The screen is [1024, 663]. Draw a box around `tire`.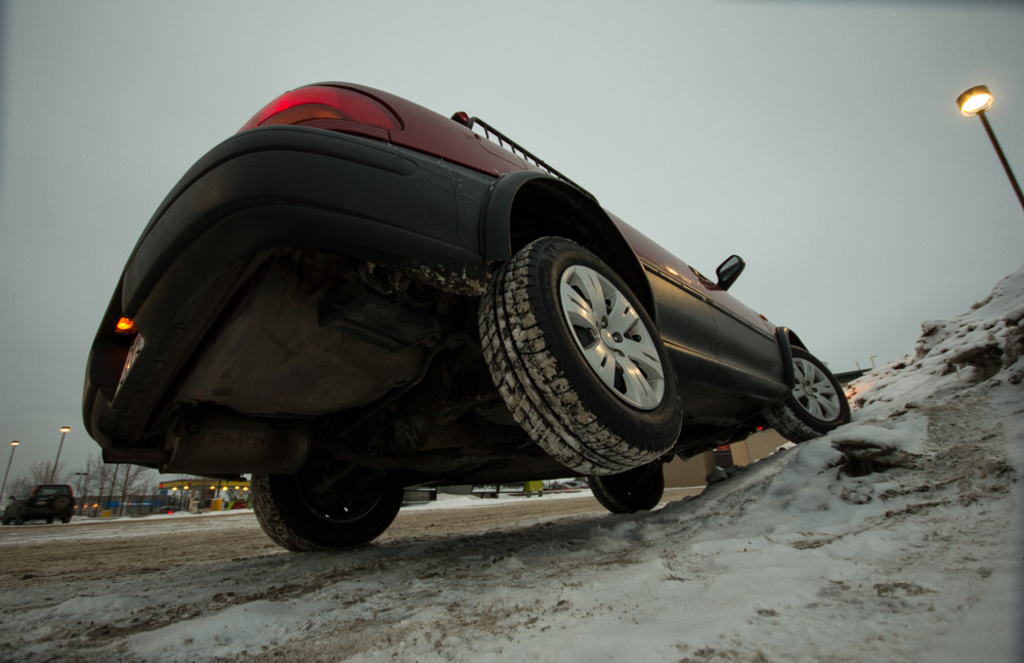
12/517/25/523.
